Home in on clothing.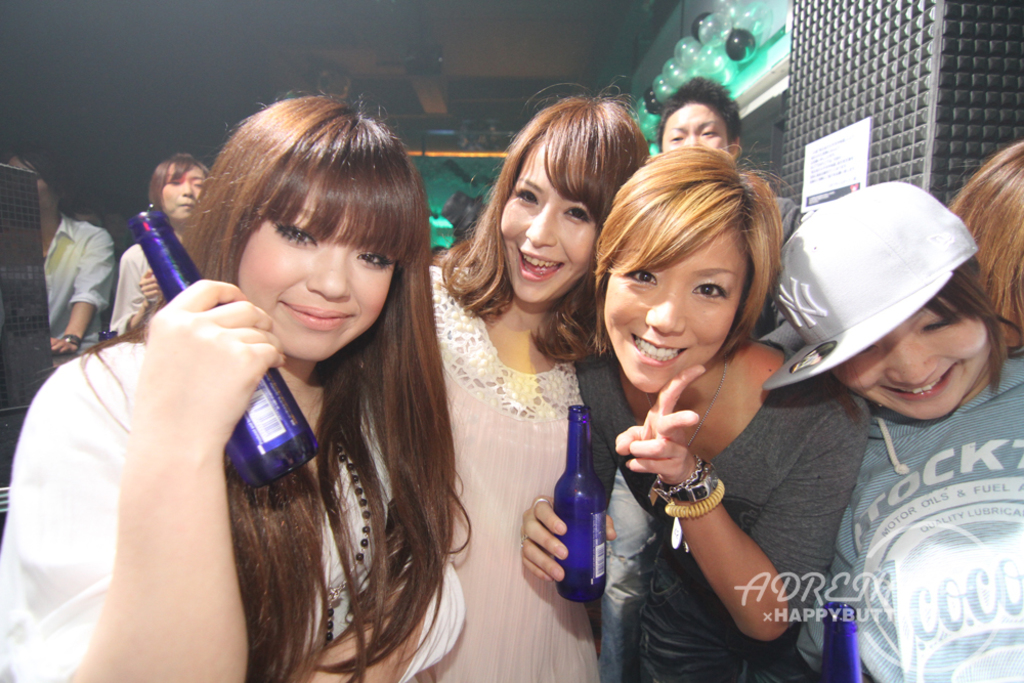
Homed in at (100, 244, 163, 337).
